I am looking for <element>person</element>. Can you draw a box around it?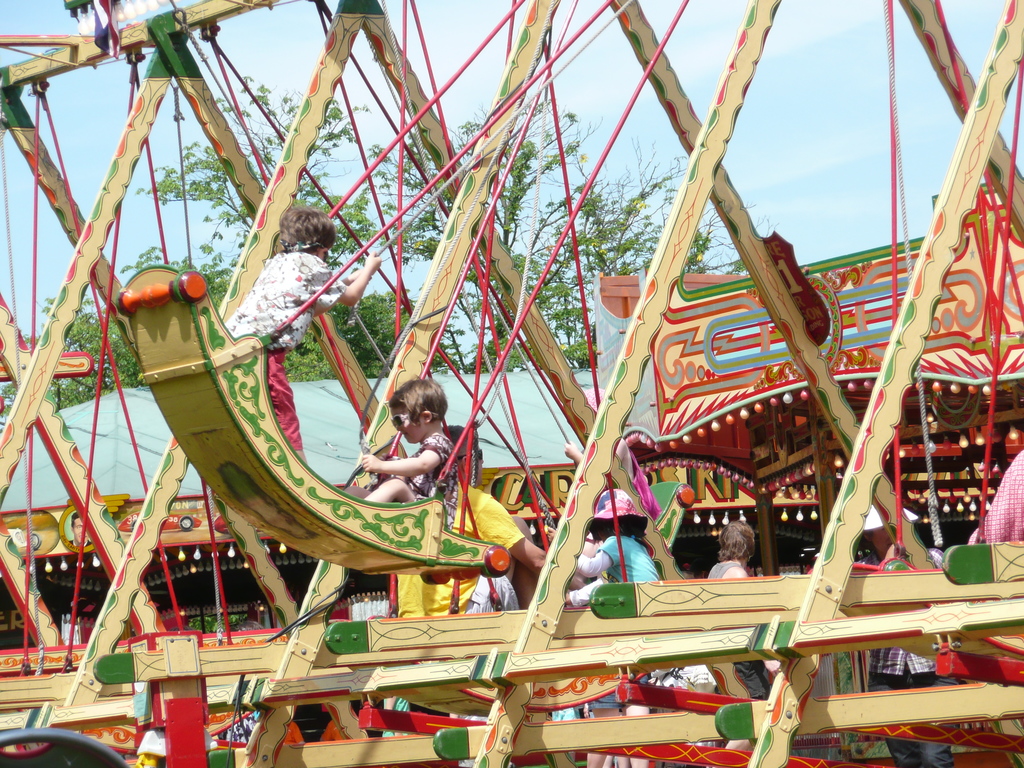
Sure, the bounding box is box(964, 447, 1023, 545).
